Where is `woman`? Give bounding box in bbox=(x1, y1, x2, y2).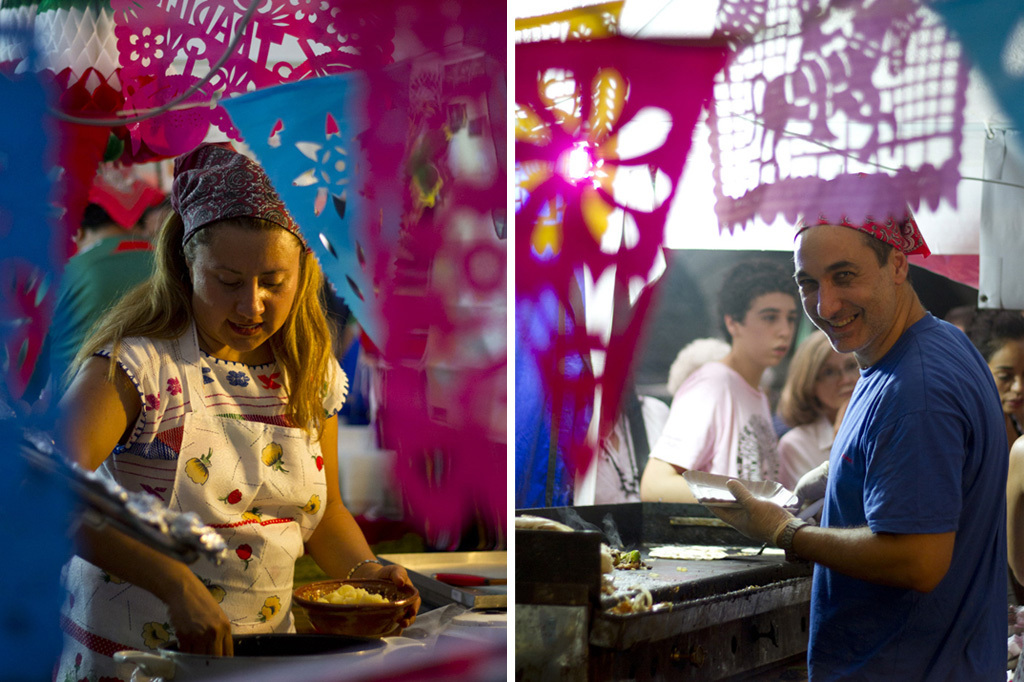
bbox=(774, 329, 875, 494).
